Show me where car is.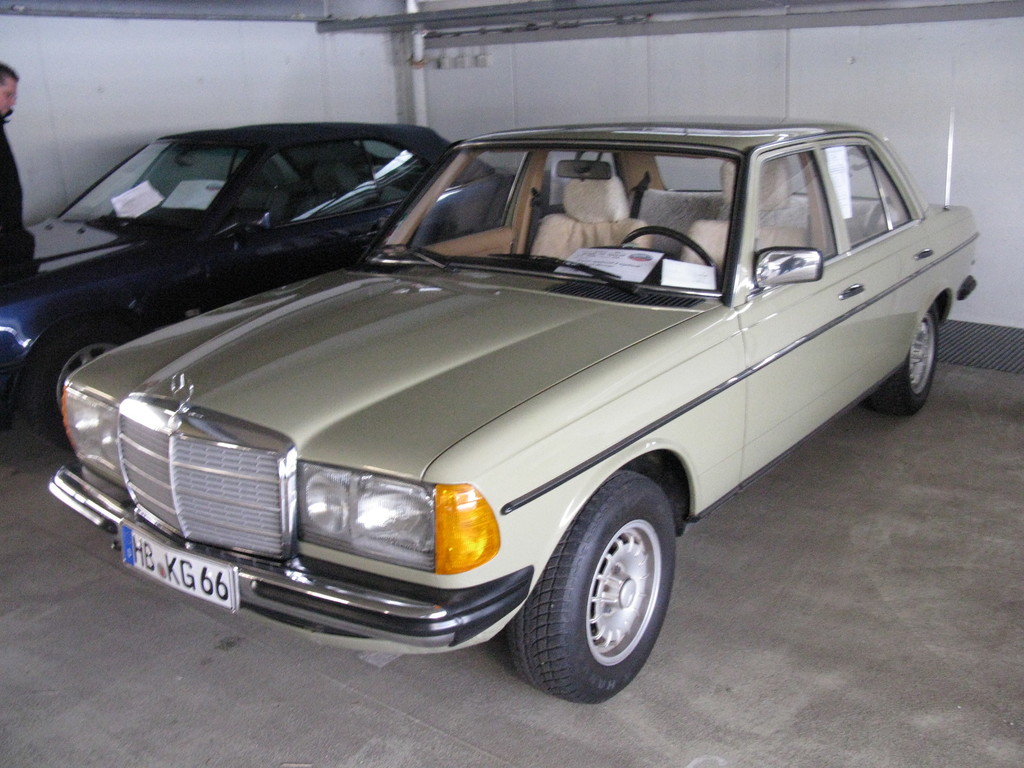
car is at 18,123,536,440.
